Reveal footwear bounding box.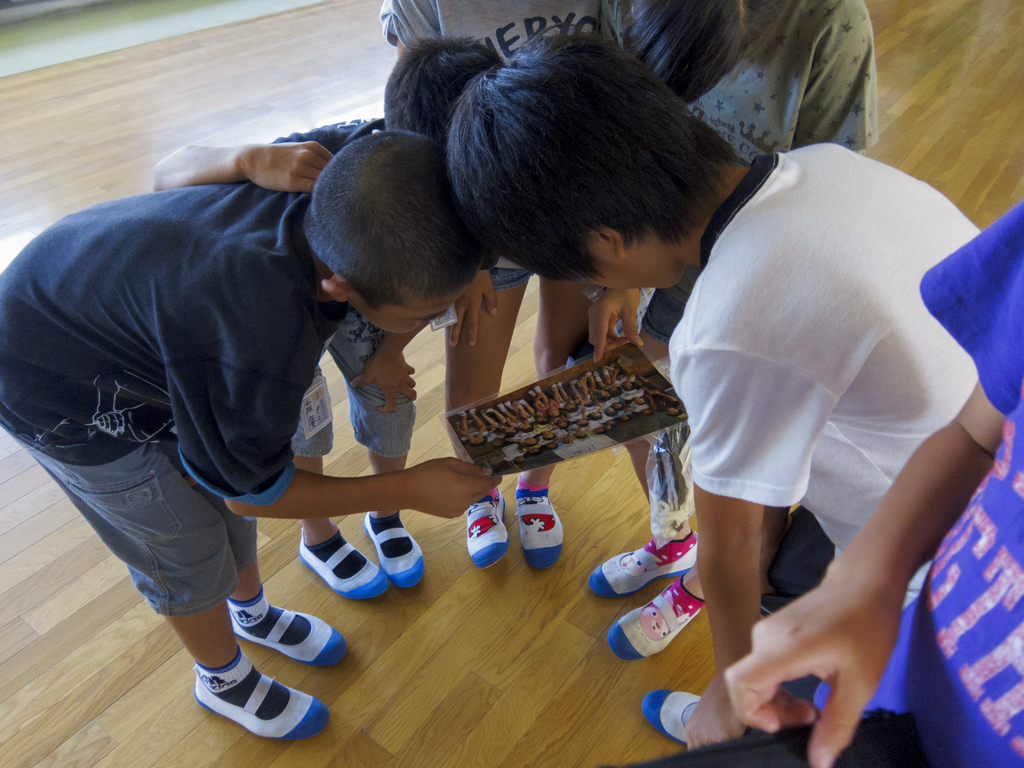
Revealed: bbox=(177, 636, 309, 747).
